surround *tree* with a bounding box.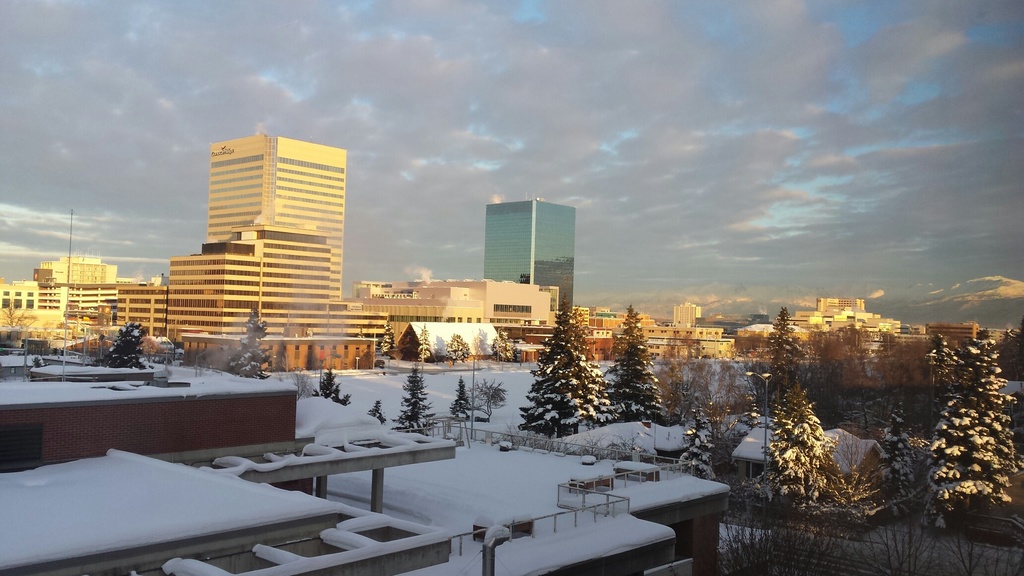
bbox(98, 316, 156, 371).
